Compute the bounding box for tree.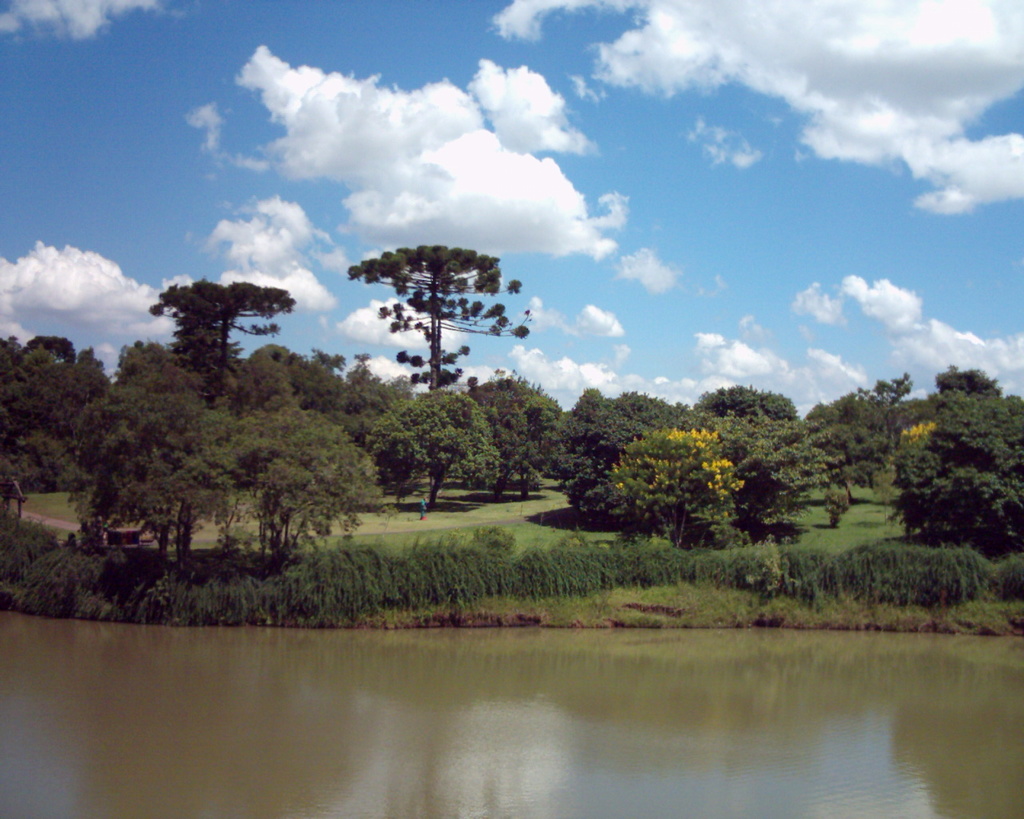
(left=78, top=337, right=230, bottom=577).
